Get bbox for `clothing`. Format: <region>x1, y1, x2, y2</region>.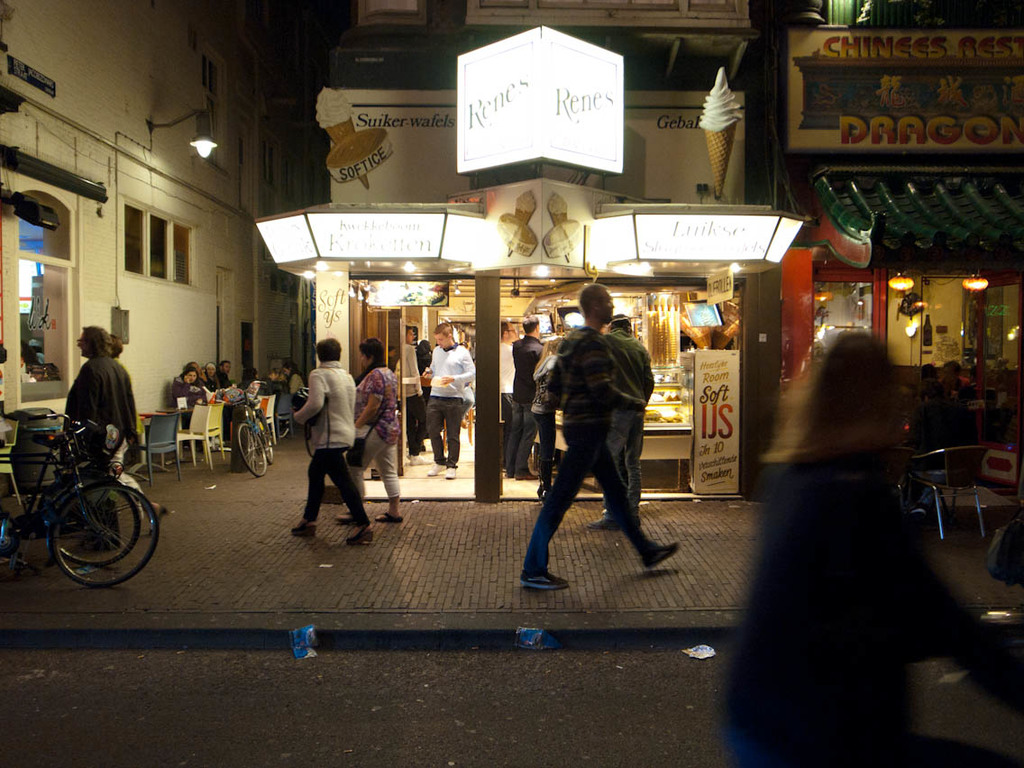
<region>174, 374, 209, 429</region>.
